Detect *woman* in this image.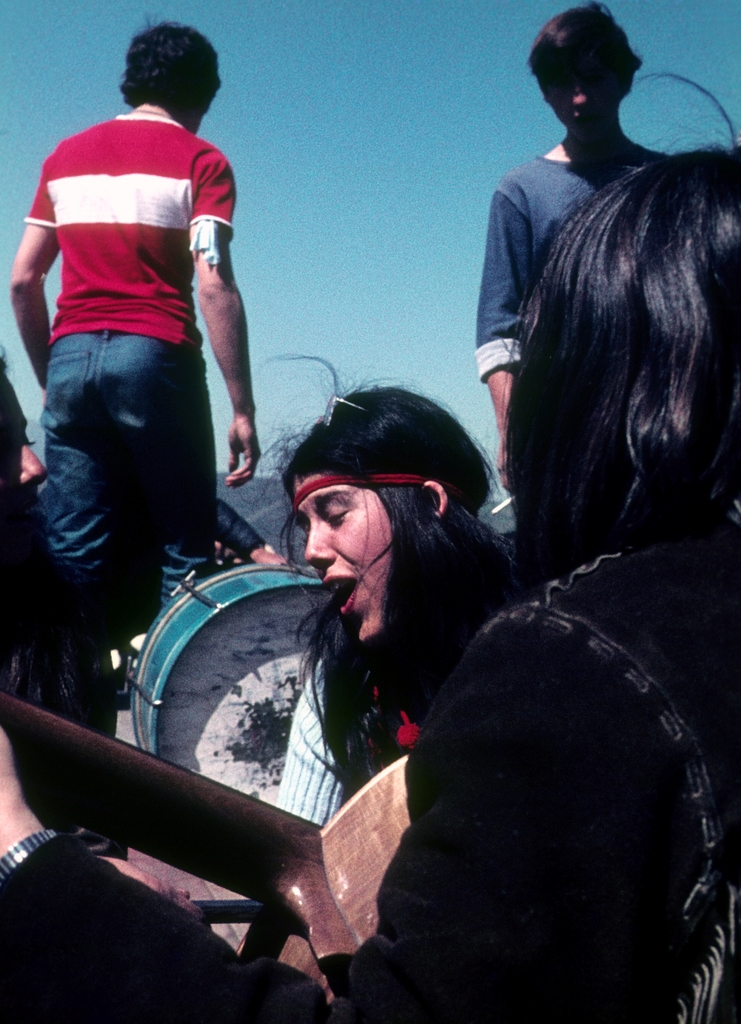
Detection: {"x1": 216, "y1": 372, "x2": 532, "y2": 934}.
